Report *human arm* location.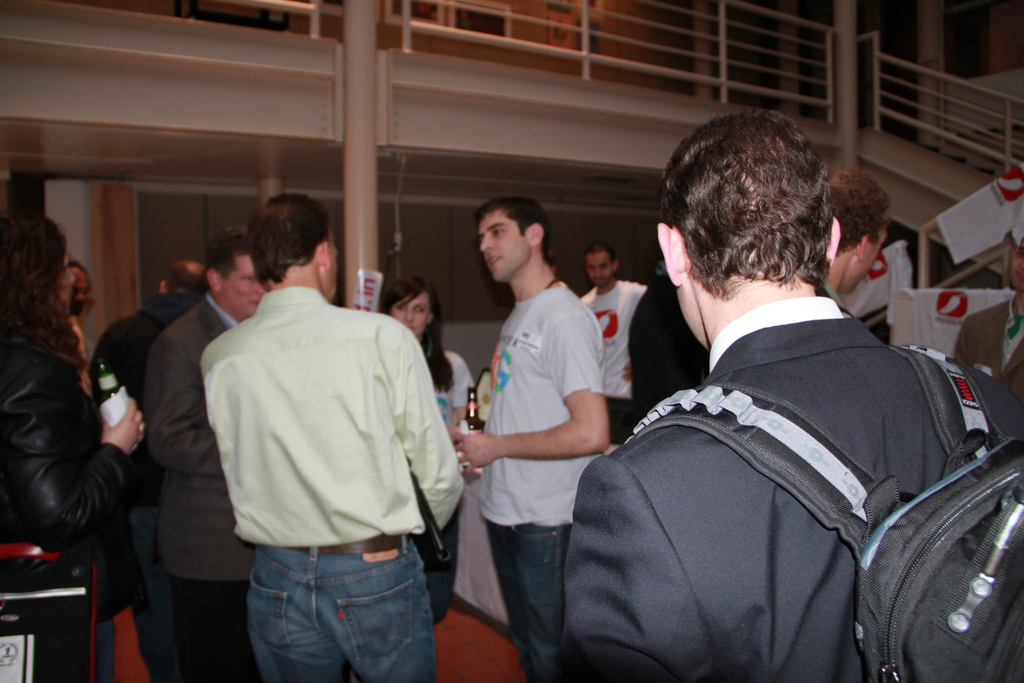
Report: 13:353:131:578.
